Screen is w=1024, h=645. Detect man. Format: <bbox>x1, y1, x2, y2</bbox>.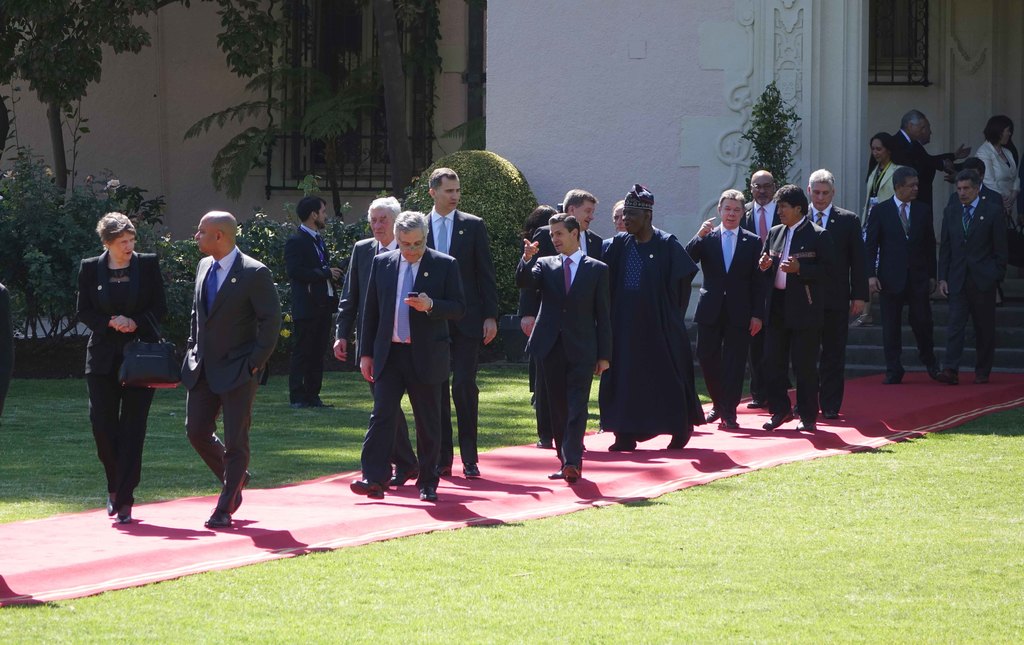
<bbox>604, 182, 701, 448</bbox>.
